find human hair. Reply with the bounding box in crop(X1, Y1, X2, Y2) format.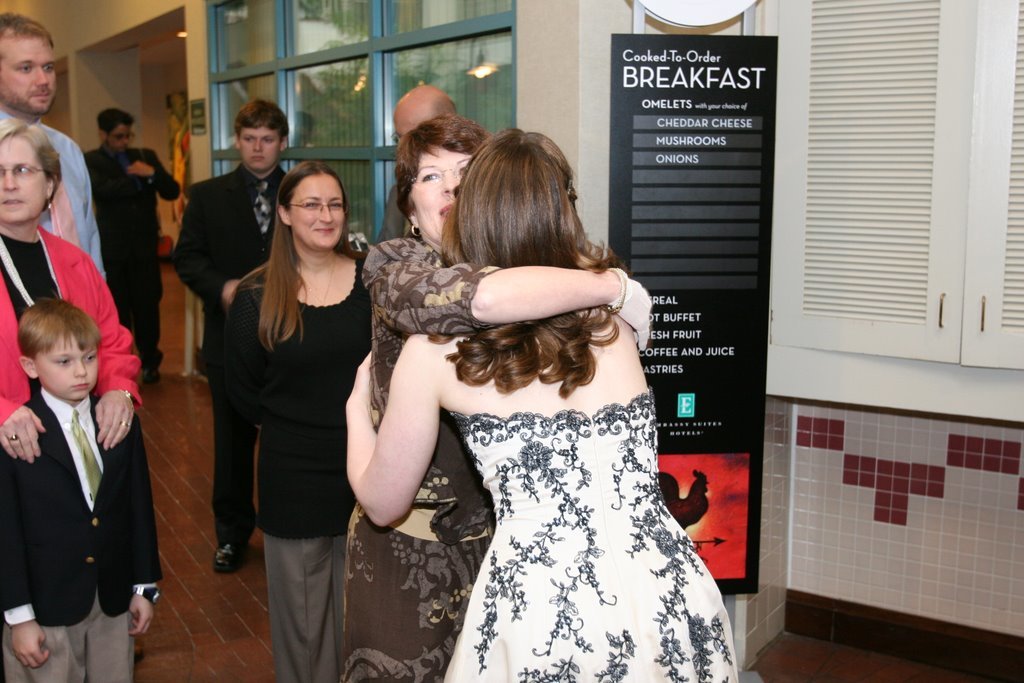
crop(0, 8, 58, 48).
